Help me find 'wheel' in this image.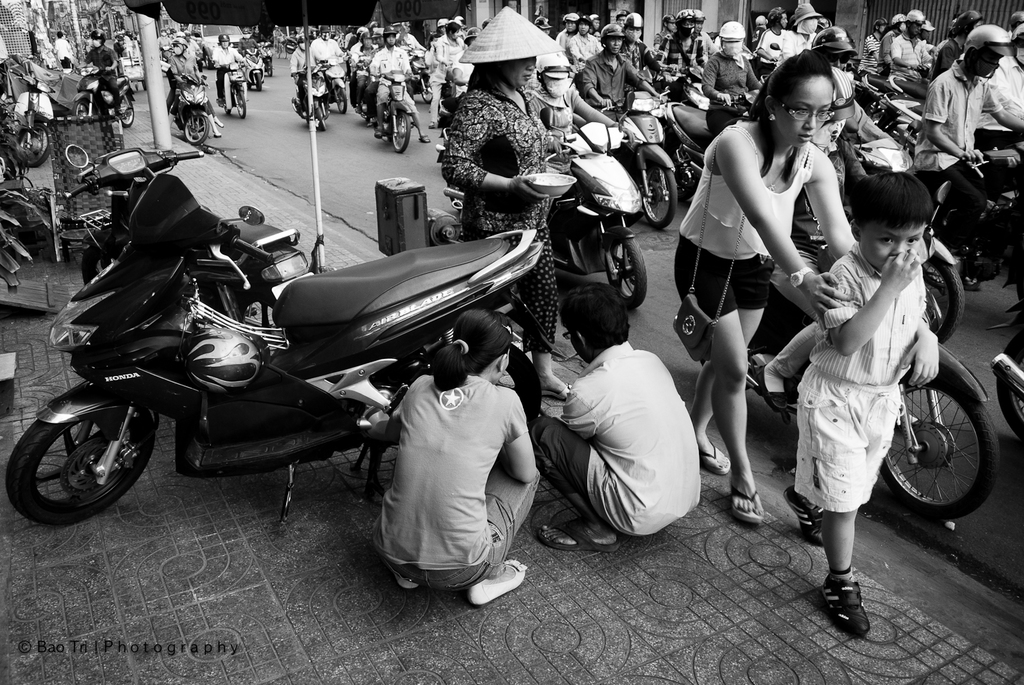
Found it: locate(250, 69, 264, 91).
